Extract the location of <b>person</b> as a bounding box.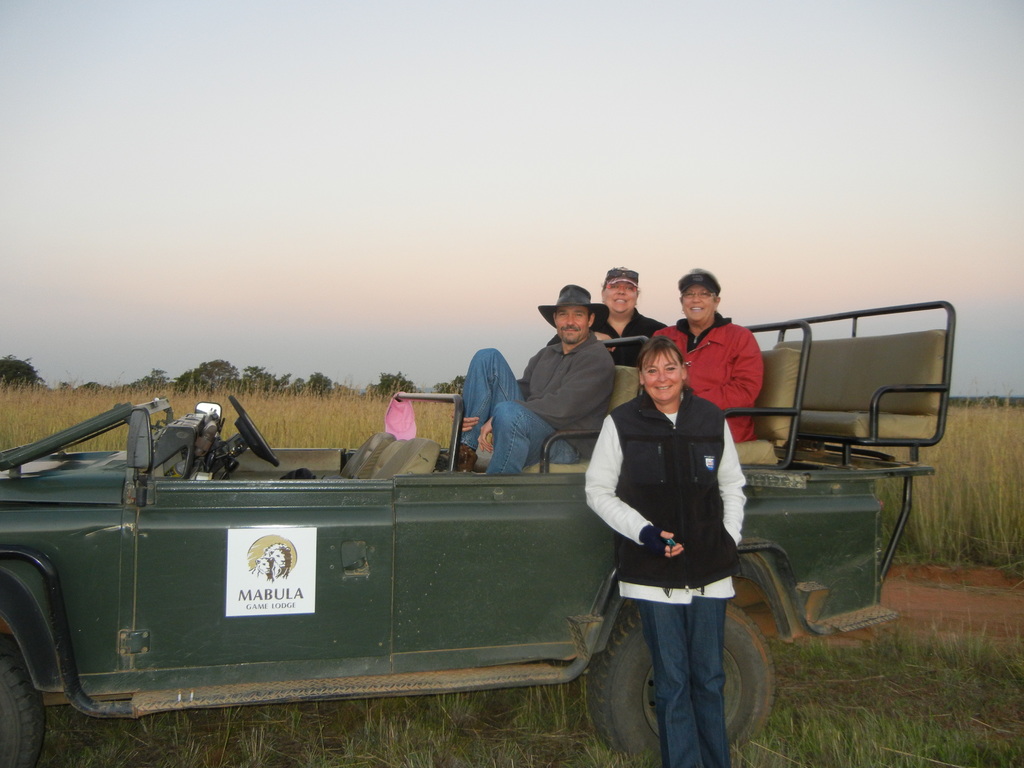
[x1=454, y1=278, x2=625, y2=474].
